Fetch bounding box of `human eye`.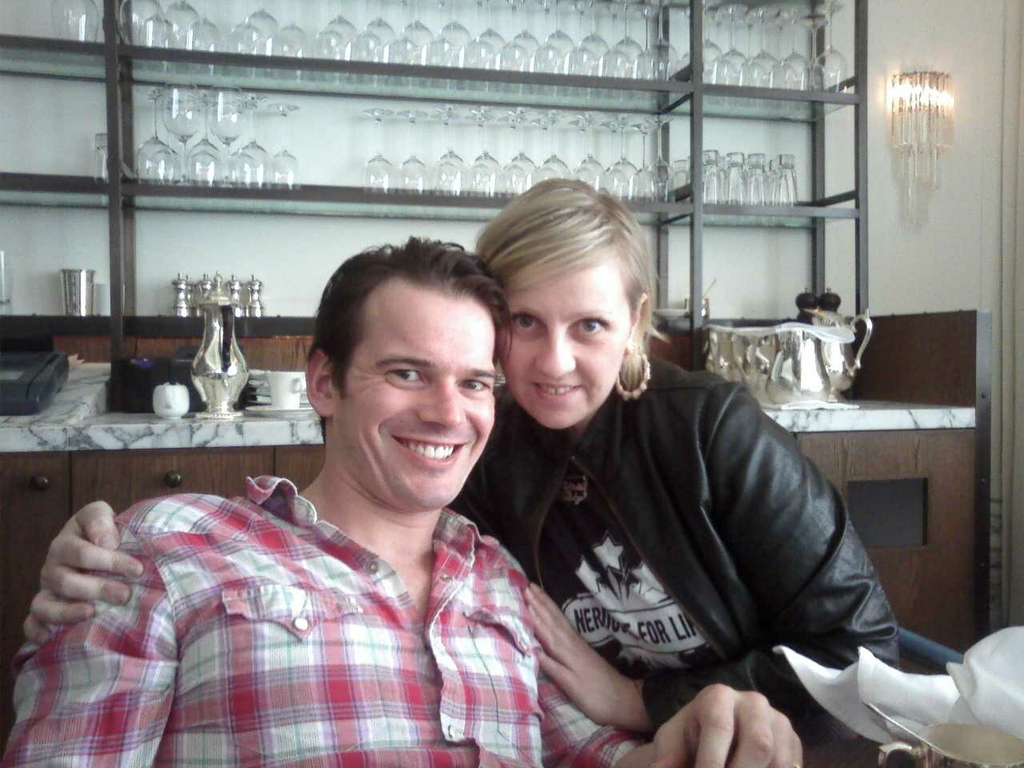
Bbox: {"x1": 386, "y1": 360, "x2": 426, "y2": 386}.
